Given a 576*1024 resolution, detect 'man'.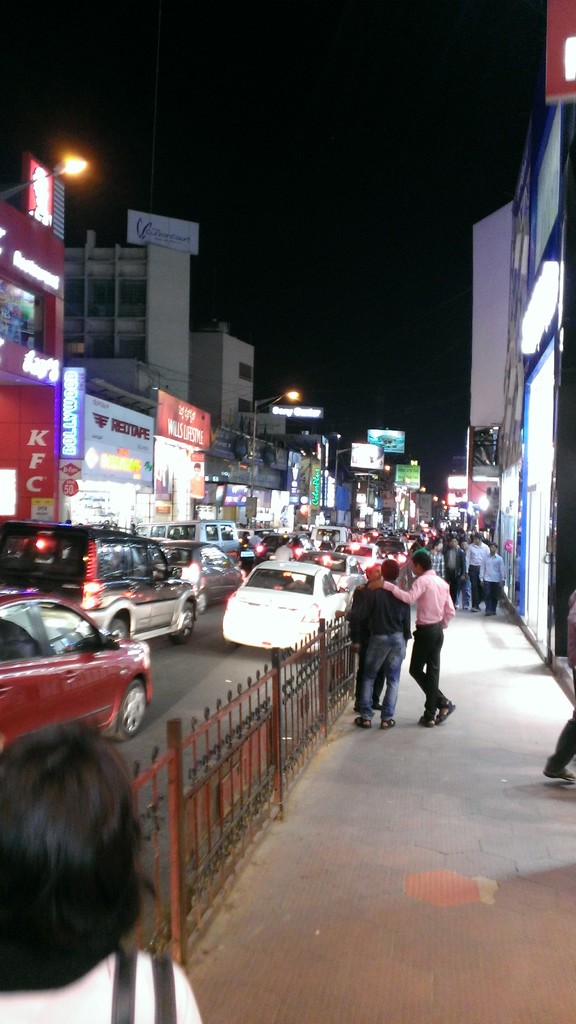
left=355, top=561, right=386, bottom=708.
